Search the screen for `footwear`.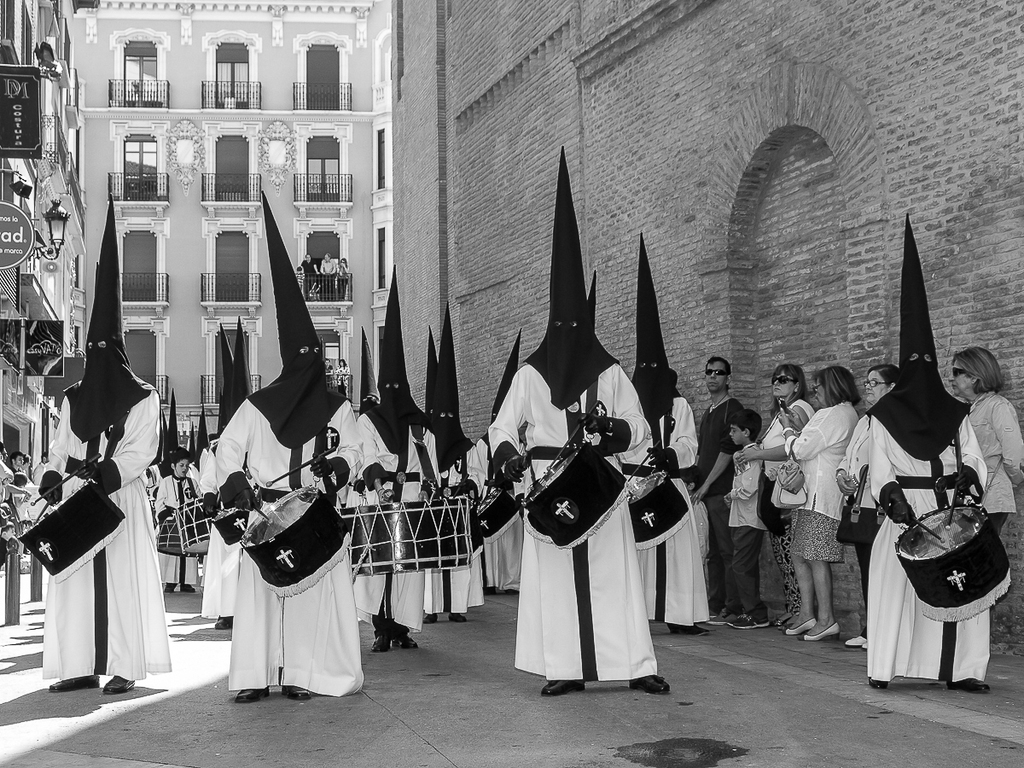
Found at (left=214, top=617, right=231, bottom=629).
